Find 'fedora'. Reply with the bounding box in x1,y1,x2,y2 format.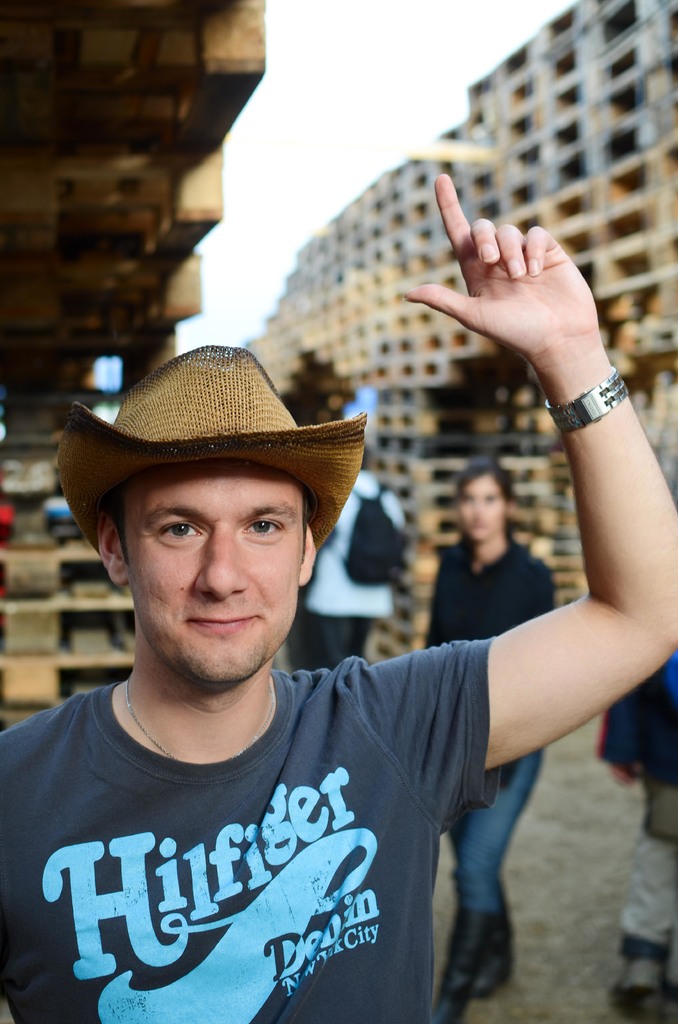
60,345,370,543.
